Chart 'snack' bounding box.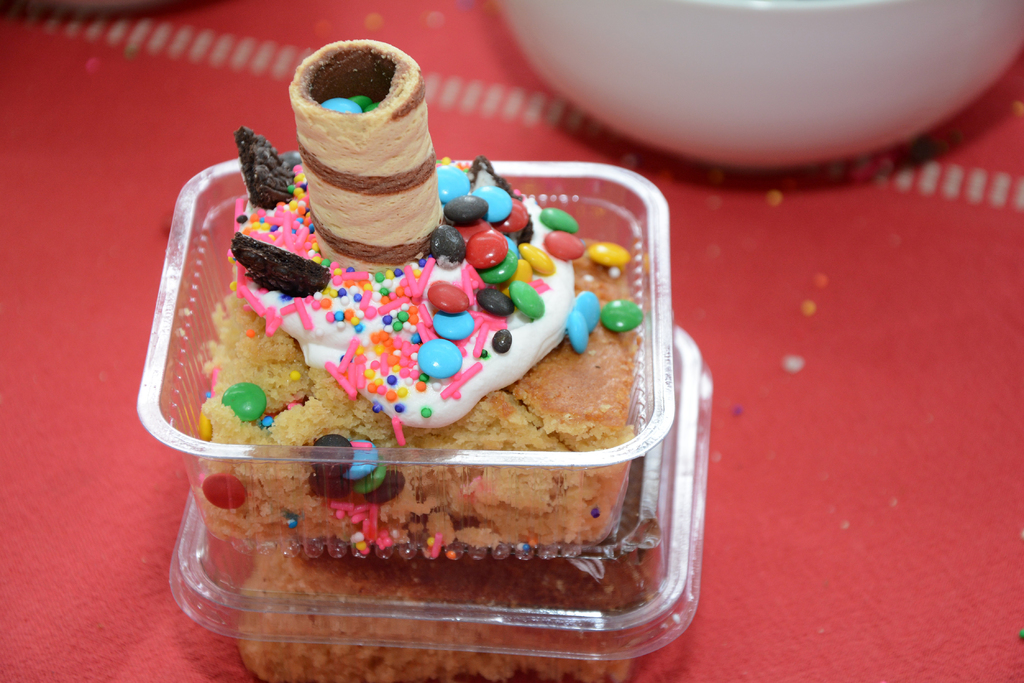
Charted: (168, 165, 653, 523).
